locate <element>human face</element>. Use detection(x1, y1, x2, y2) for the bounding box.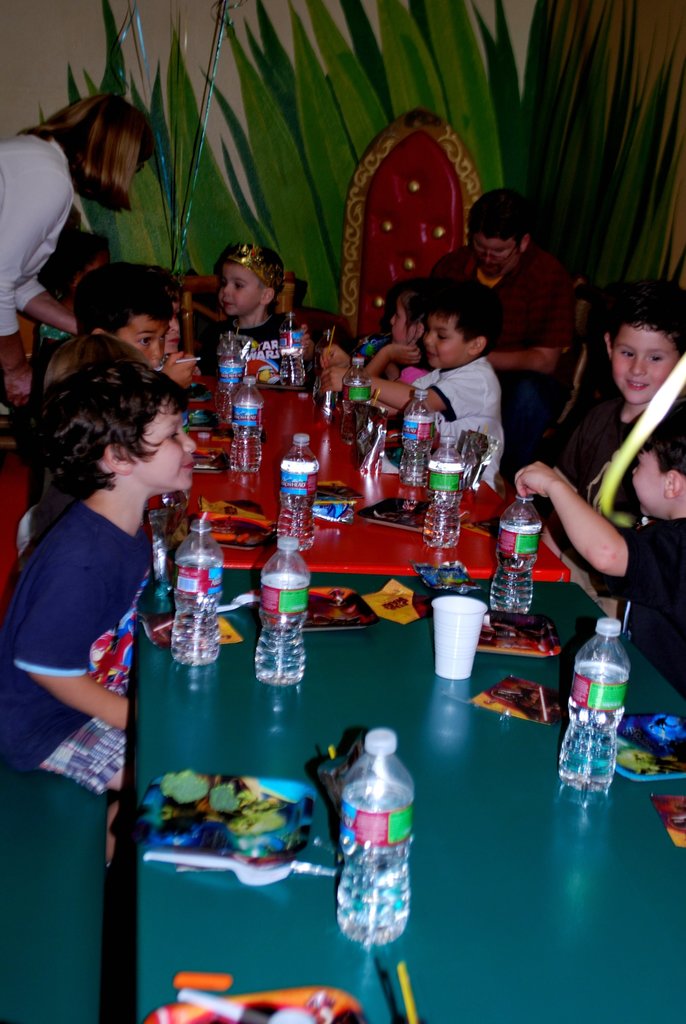
detection(619, 431, 665, 533).
